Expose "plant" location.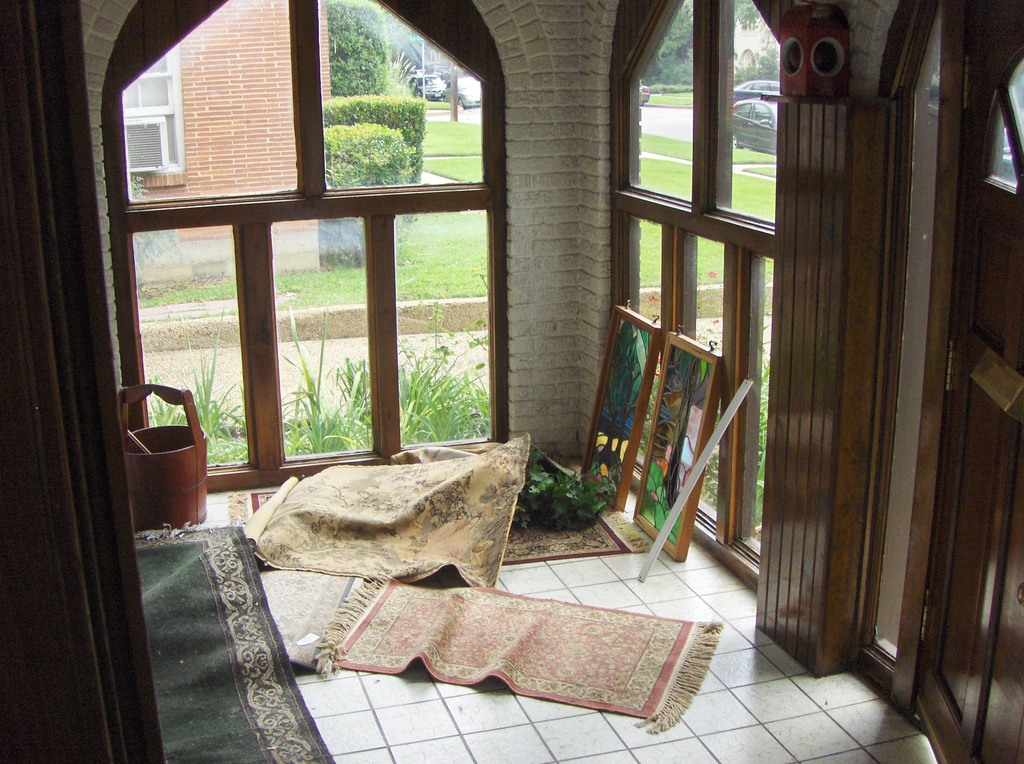
Exposed at {"x1": 731, "y1": 45, "x2": 779, "y2": 93}.
